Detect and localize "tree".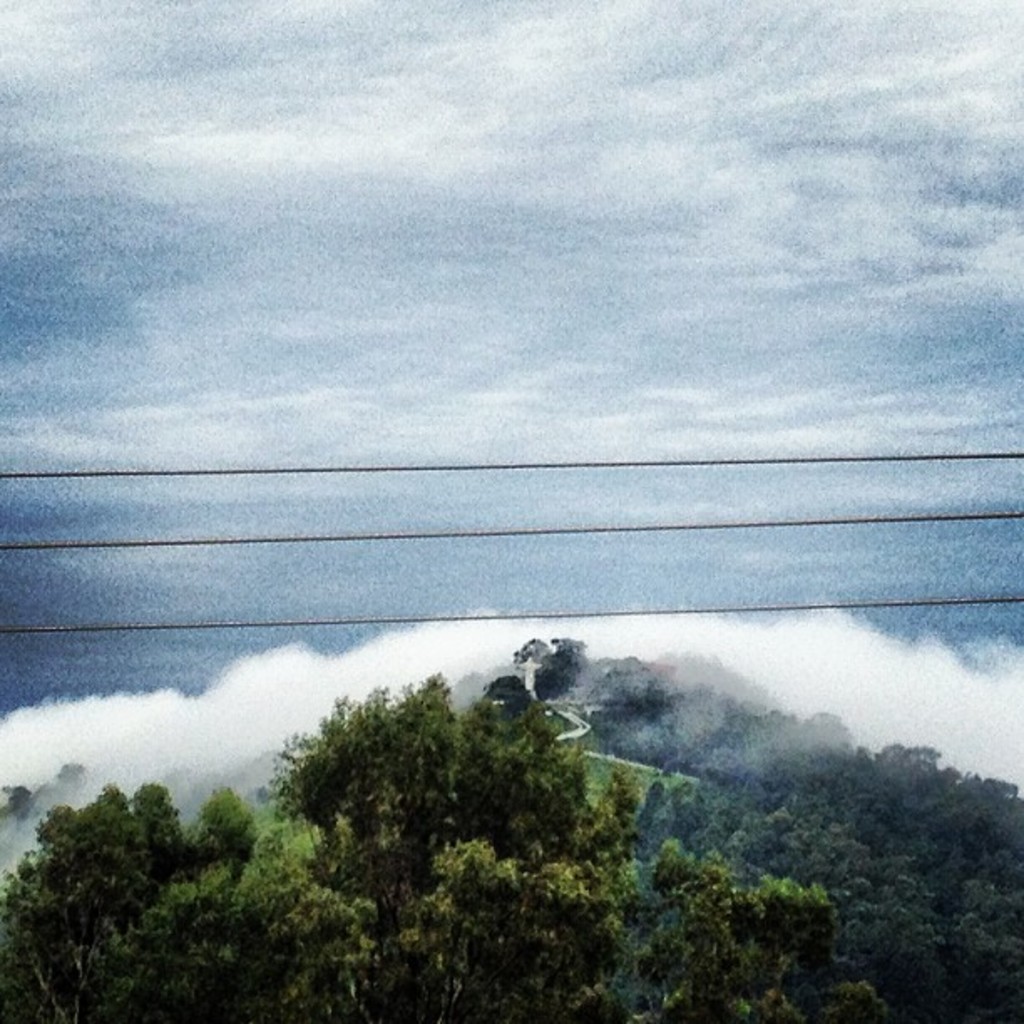
Localized at bbox(412, 825, 604, 1022).
